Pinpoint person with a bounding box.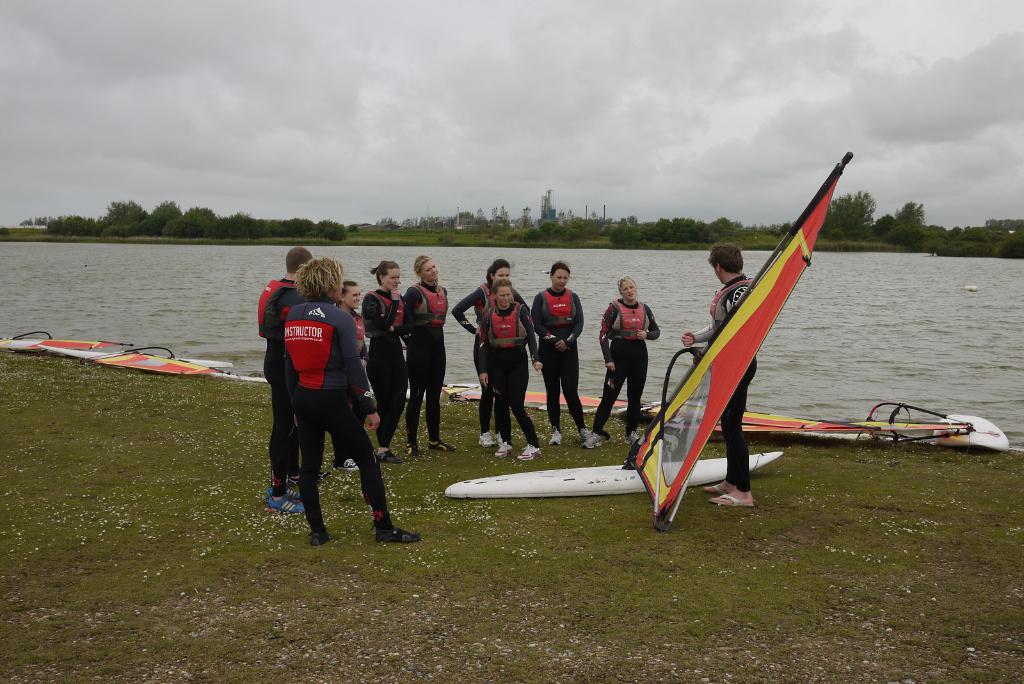
(left=328, top=277, right=380, bottom=480).
